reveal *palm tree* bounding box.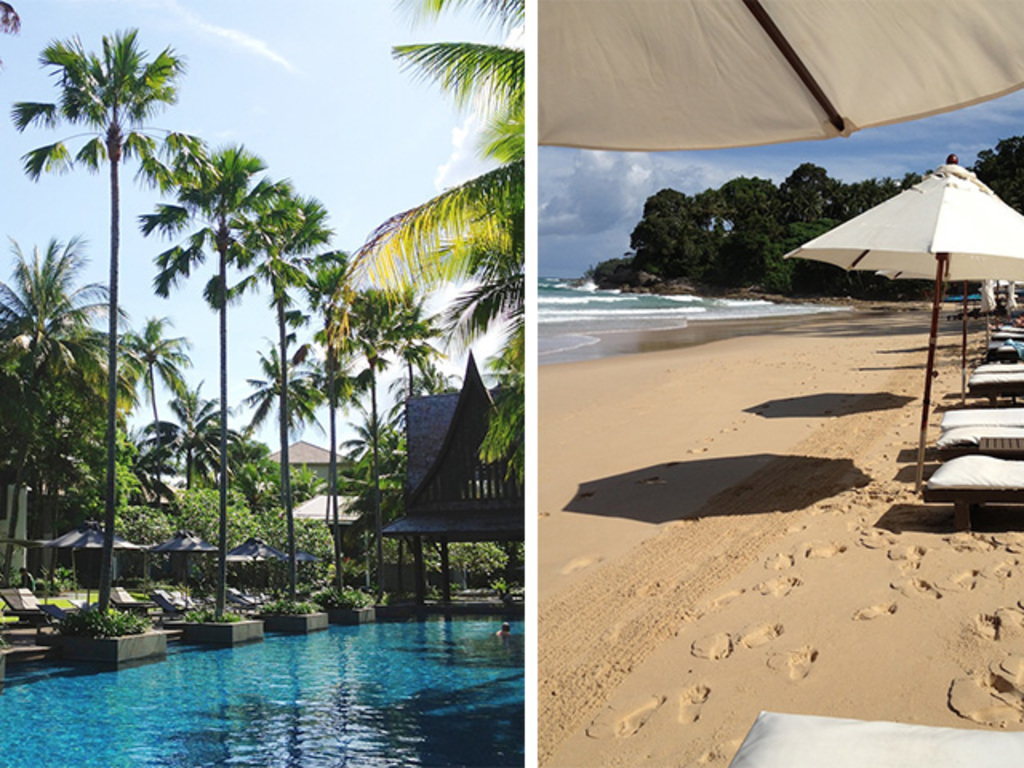
Revealed: crop(453, 216, 523, 349).
